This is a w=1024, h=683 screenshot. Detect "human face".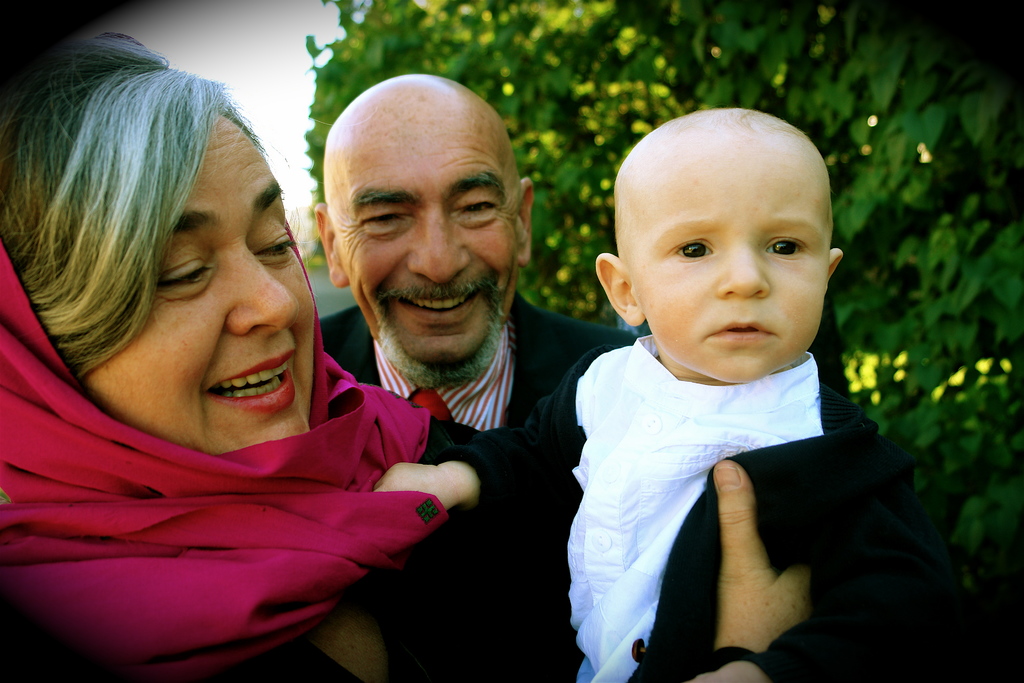
{"x1": 628, "y1": 157, "x2": 829, "y2": 381}.
